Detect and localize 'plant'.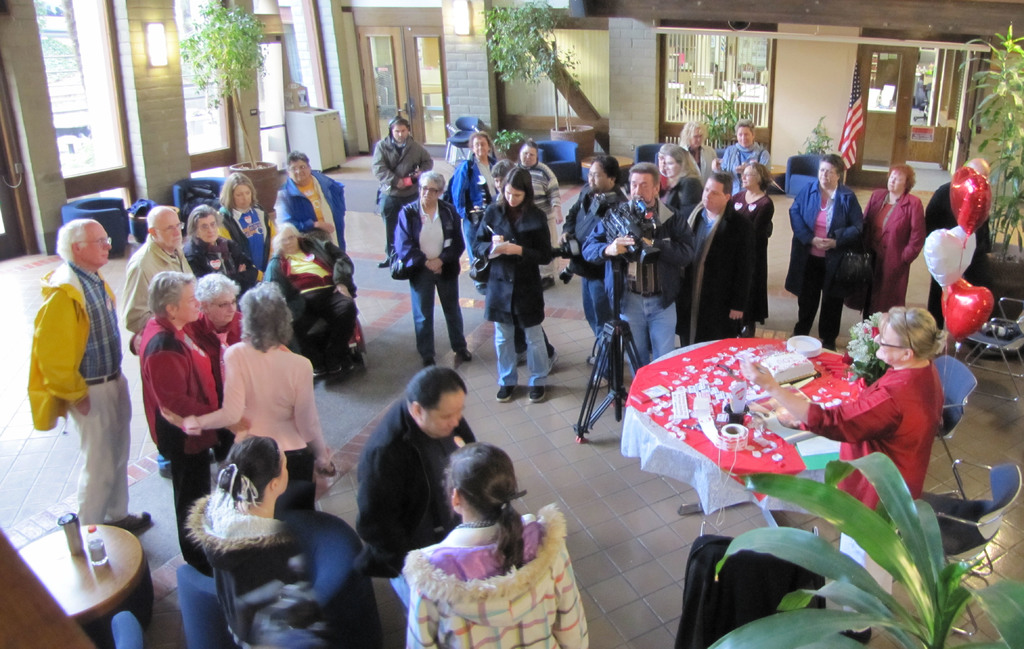
Localized at [left=493, top=124, right=530, bottom=152].
